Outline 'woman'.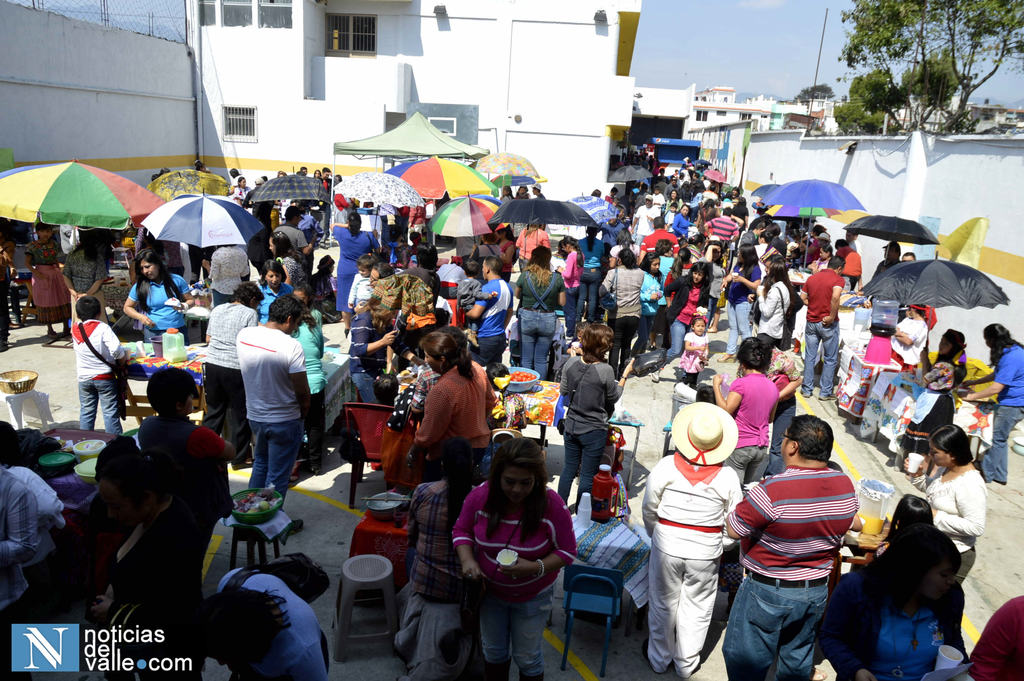
Outline: l=667, t=245, r=693, b=286.
